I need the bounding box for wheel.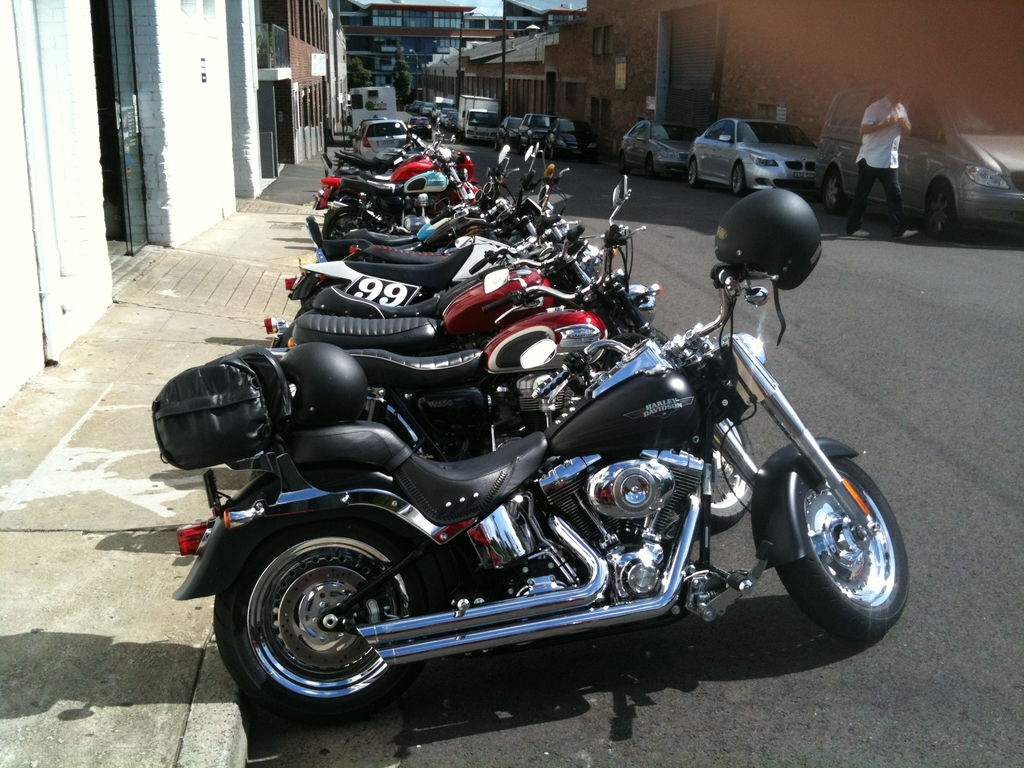
Here it is: (left=493, top=140, right=500, bottom=153).
